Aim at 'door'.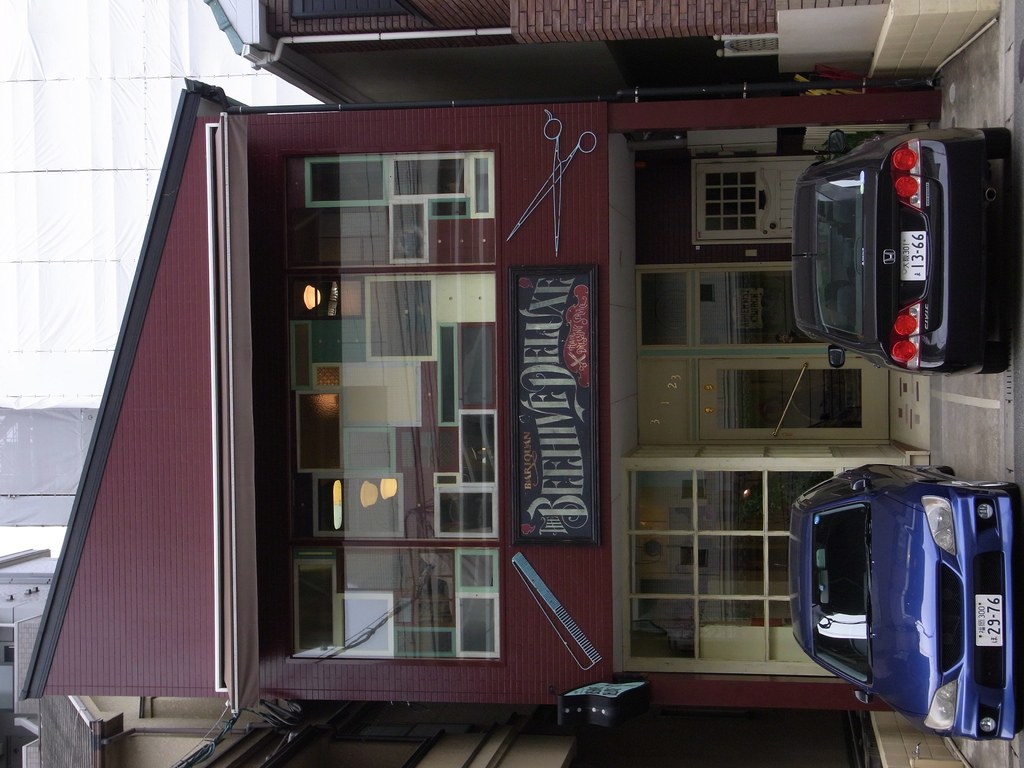
Aimed at 700/360/891/442.
